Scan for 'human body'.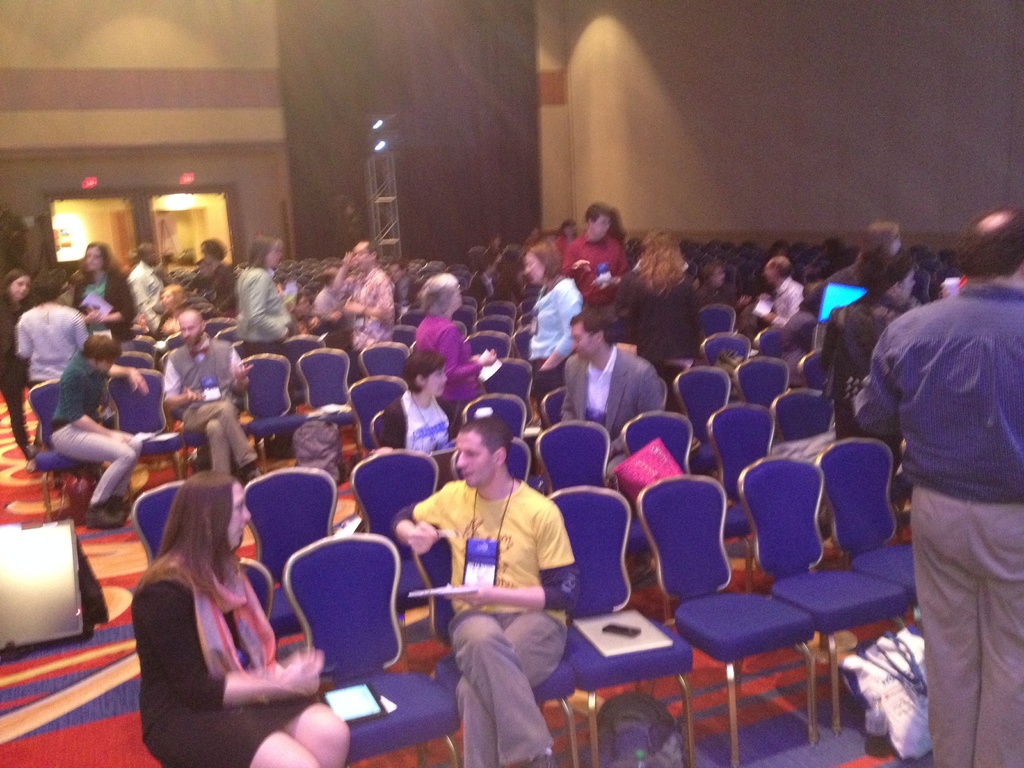
Scan result: [left=400, top=415, right=583, bottom=743].
